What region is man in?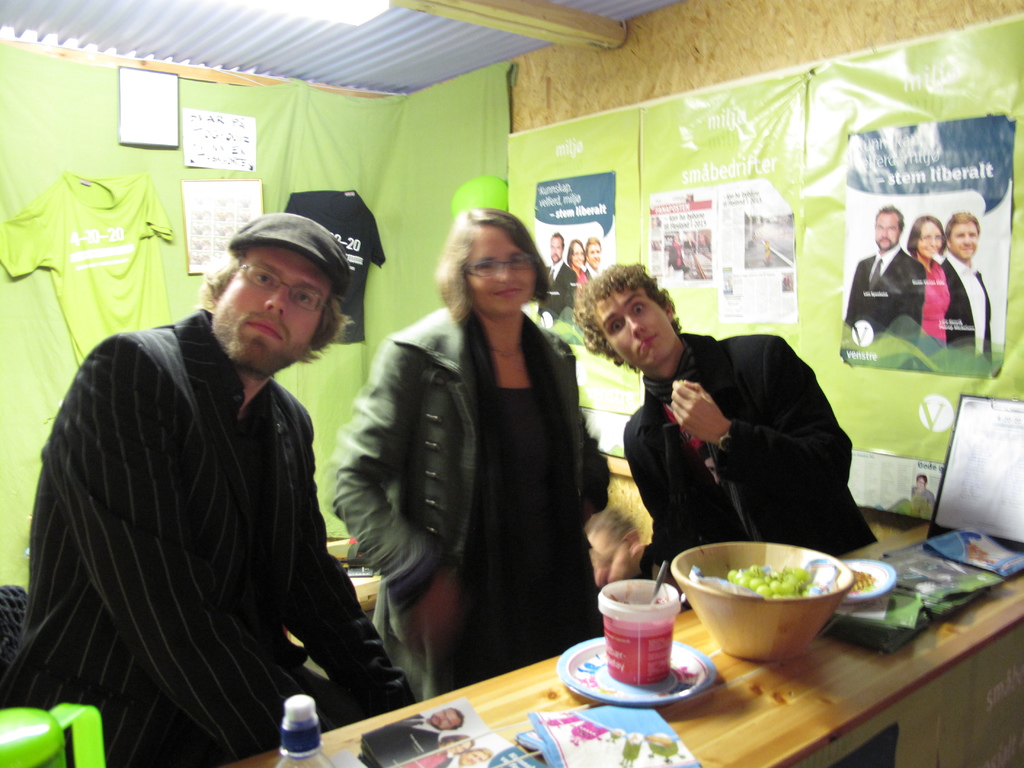
box(941, 205, 1007, 362).
